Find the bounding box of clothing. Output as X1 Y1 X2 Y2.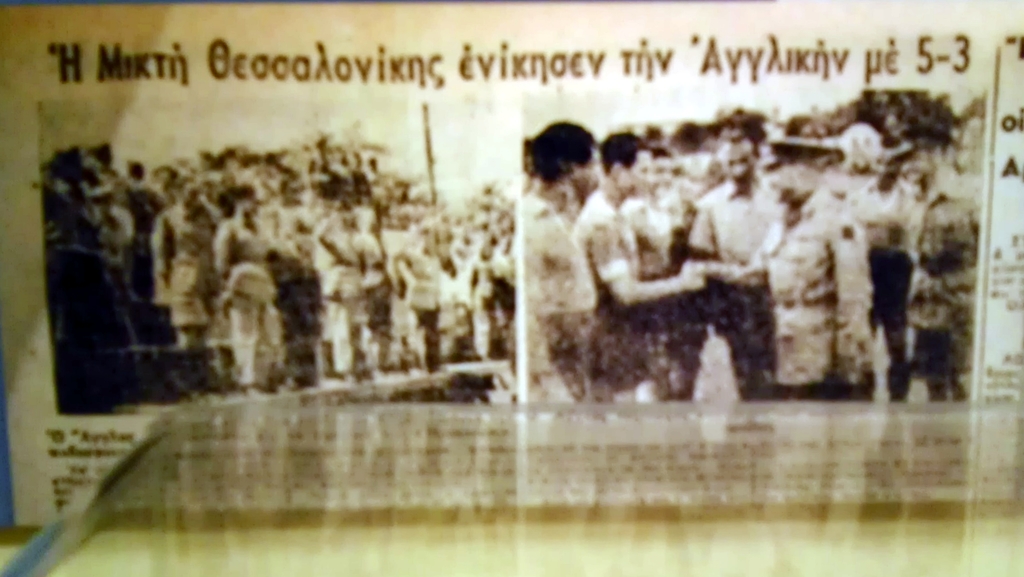
566 186 656 423.
